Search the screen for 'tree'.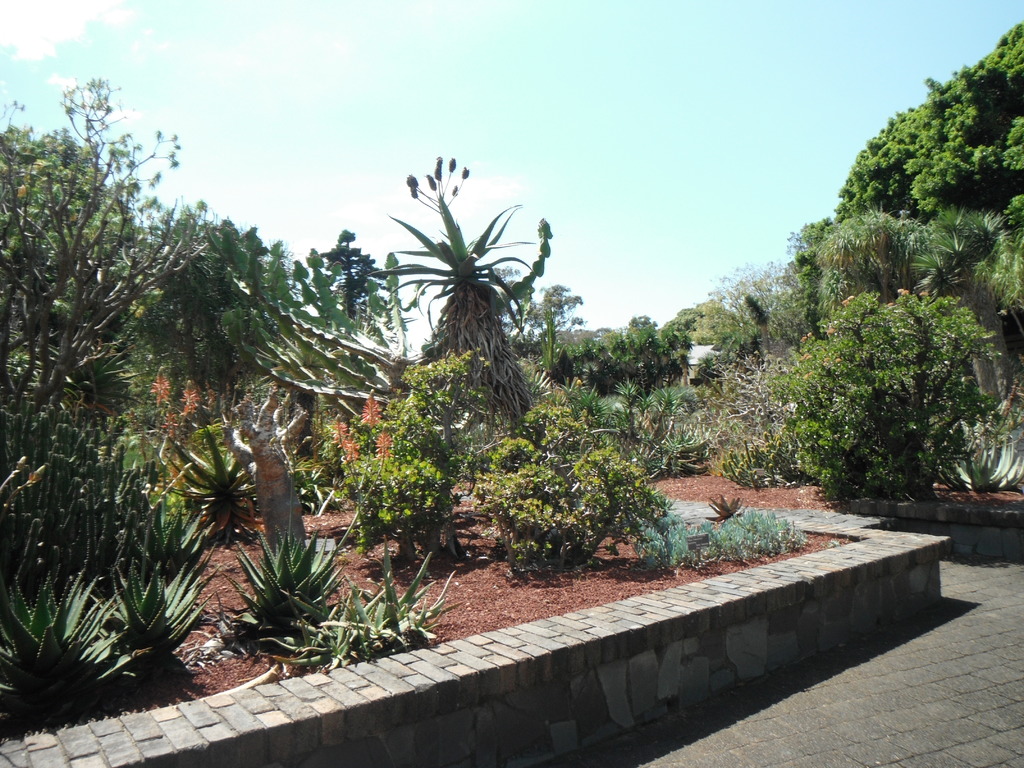
Found at 833, 20, 1023, 220.
